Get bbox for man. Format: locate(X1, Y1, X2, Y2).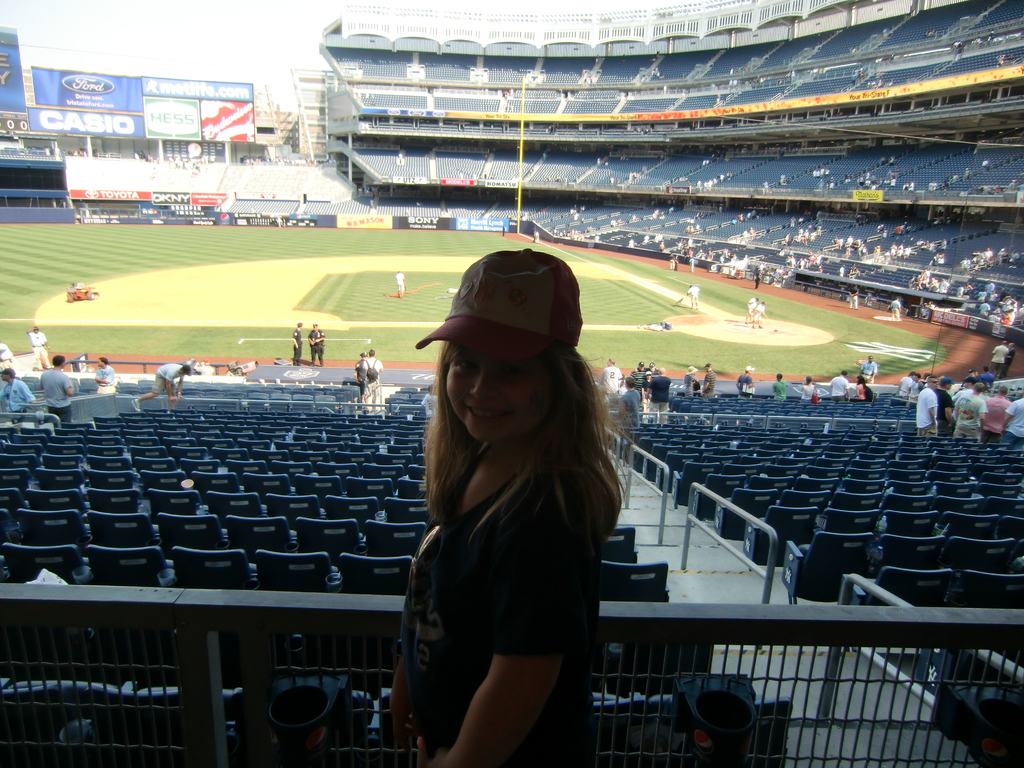
locate(950, 372, 977, 399).
